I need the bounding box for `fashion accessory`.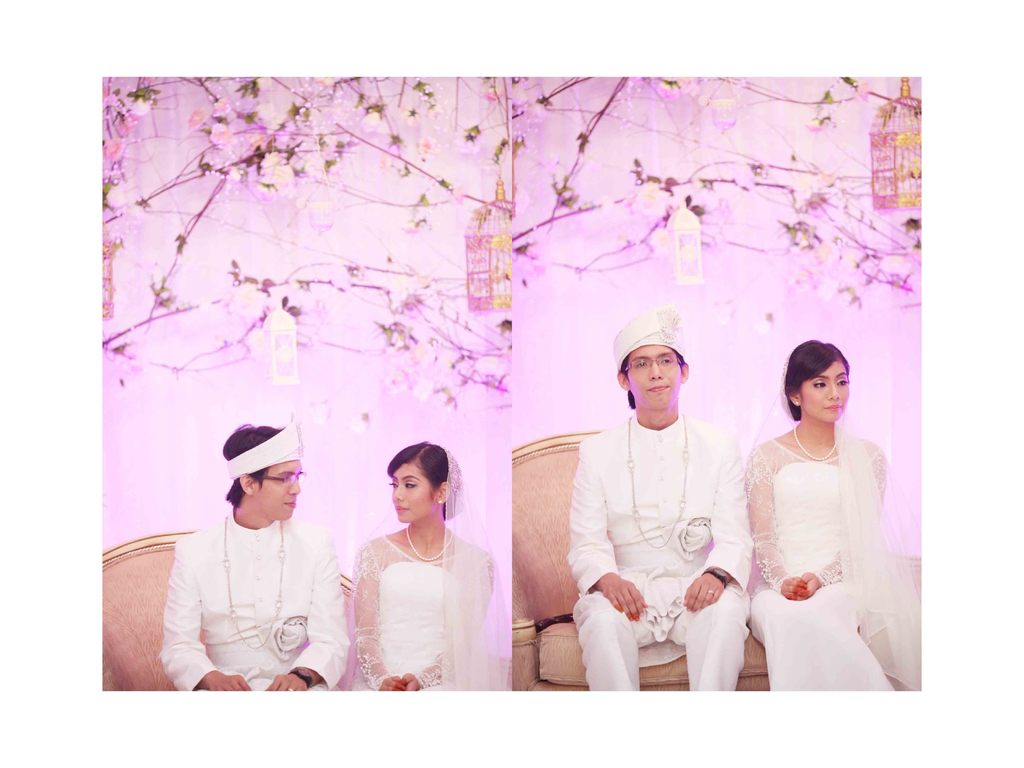
Here it is: detection(701, 568, 728, 590).
